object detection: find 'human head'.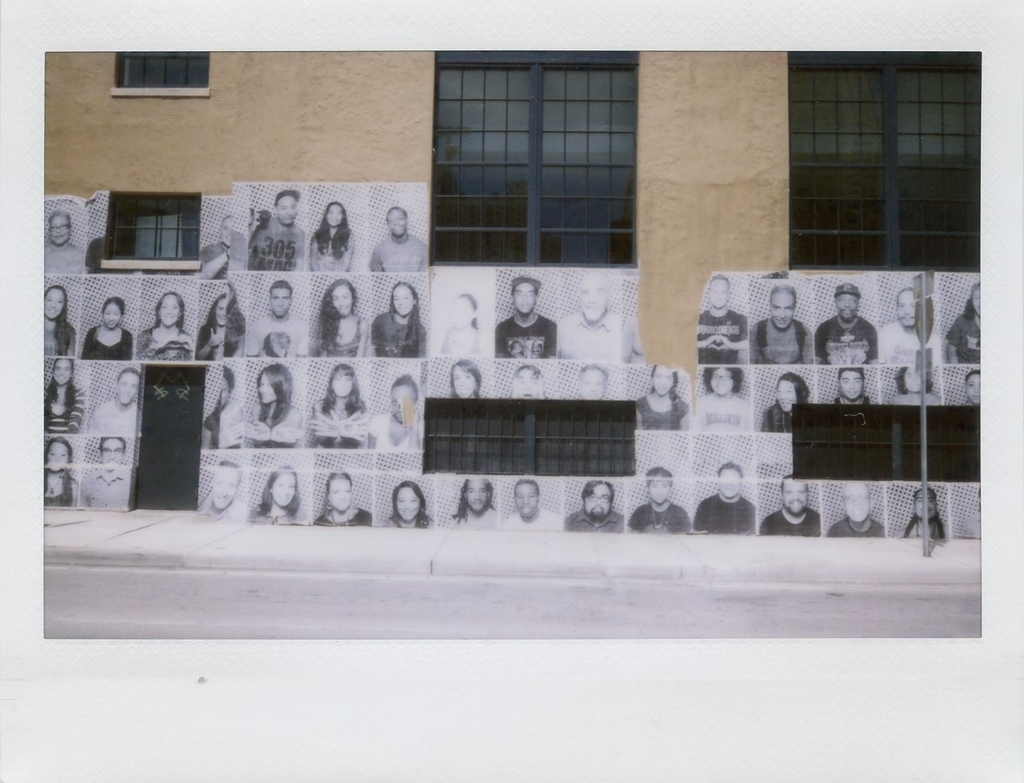
329/365/354/398.
